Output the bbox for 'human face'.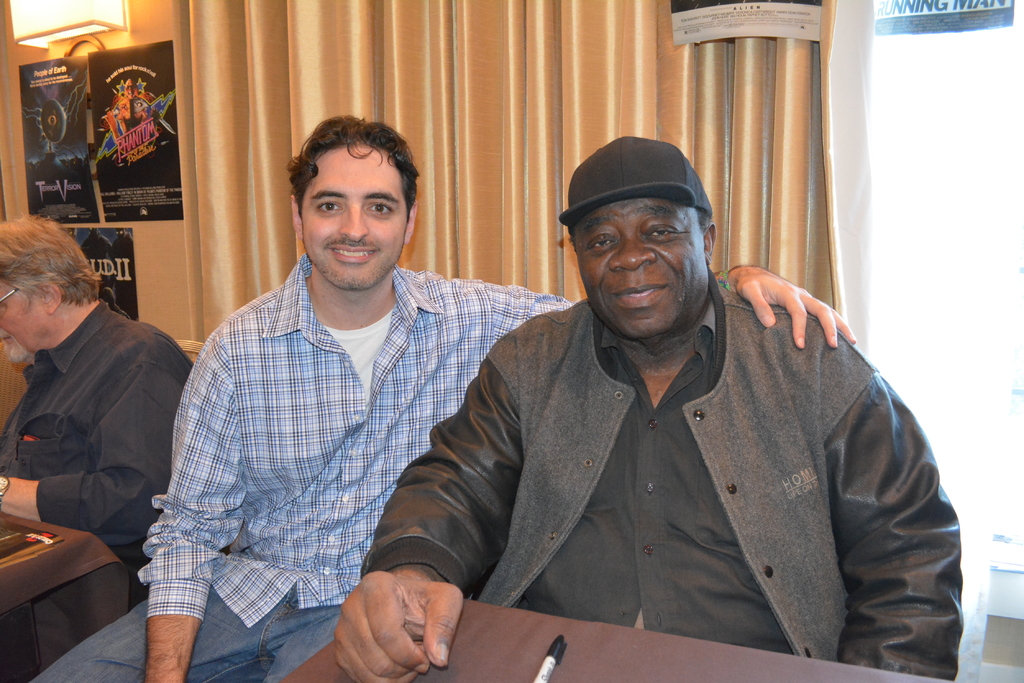
bbox=(0, 284, 47, 353).
